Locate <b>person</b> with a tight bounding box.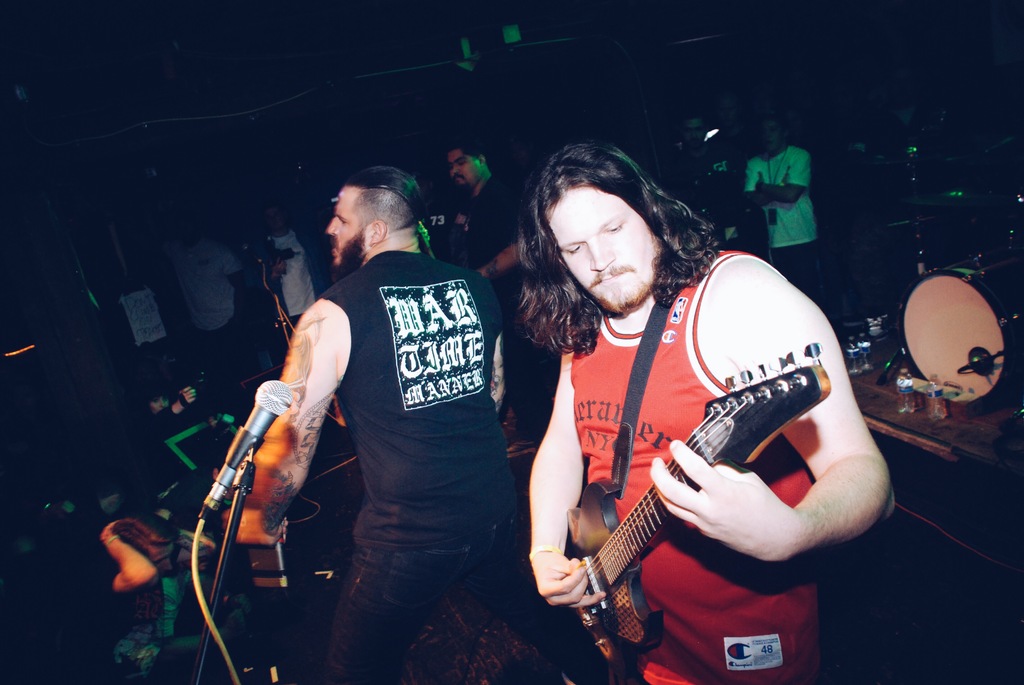
bbox=[527, 134, 898, 682].
